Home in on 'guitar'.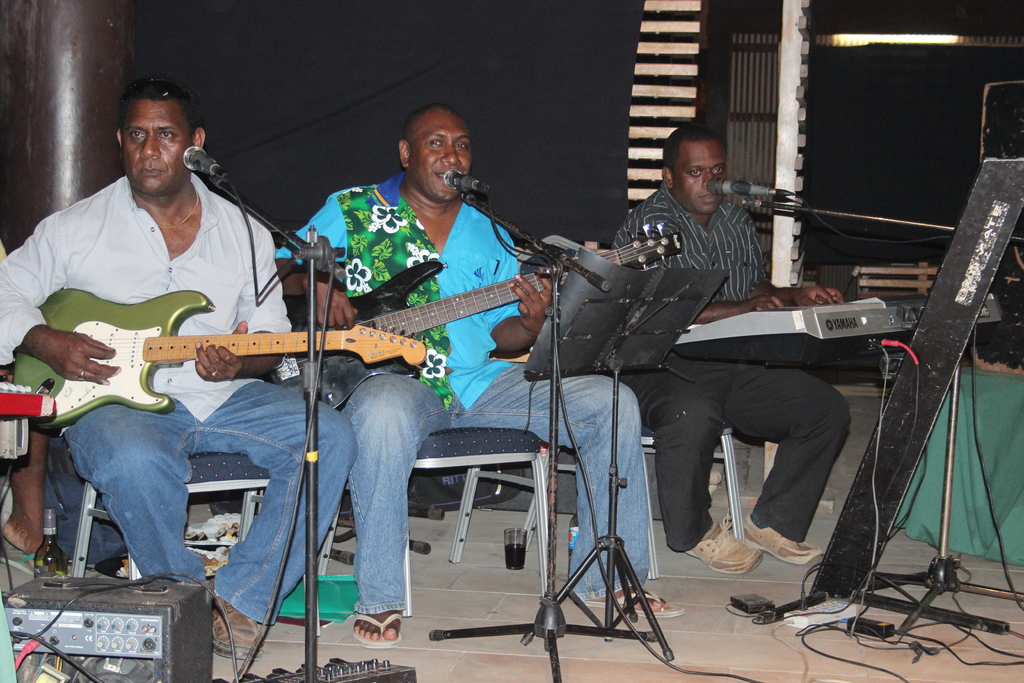
Homed in at x1=12, y1=278, x2=346, y2=432.
